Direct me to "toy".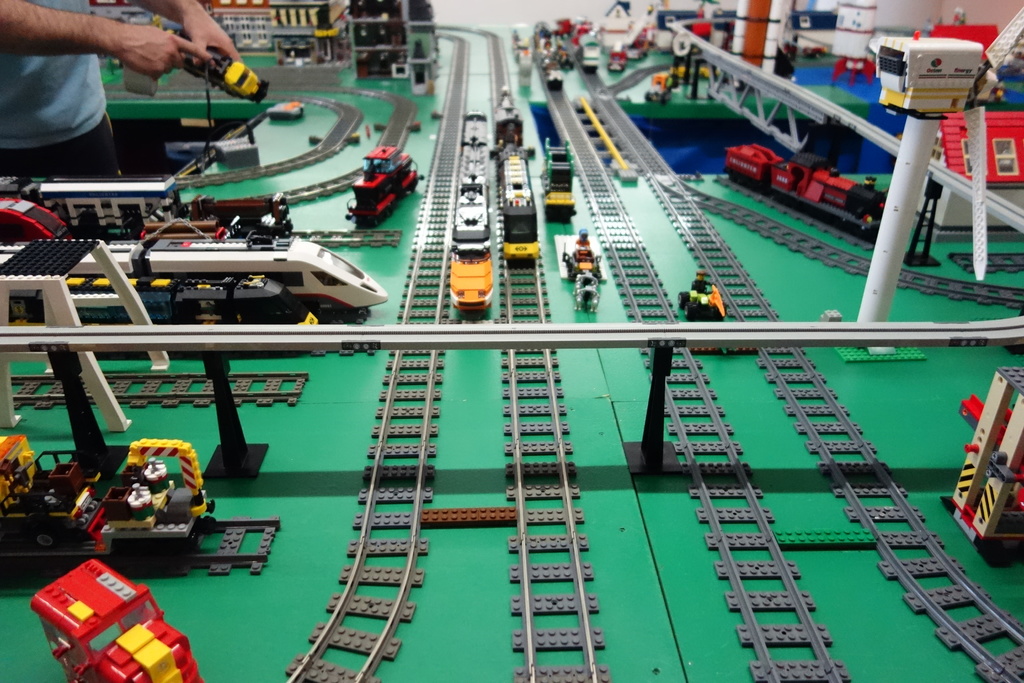
Direction: bbox=[442, 112, 488, 315].
